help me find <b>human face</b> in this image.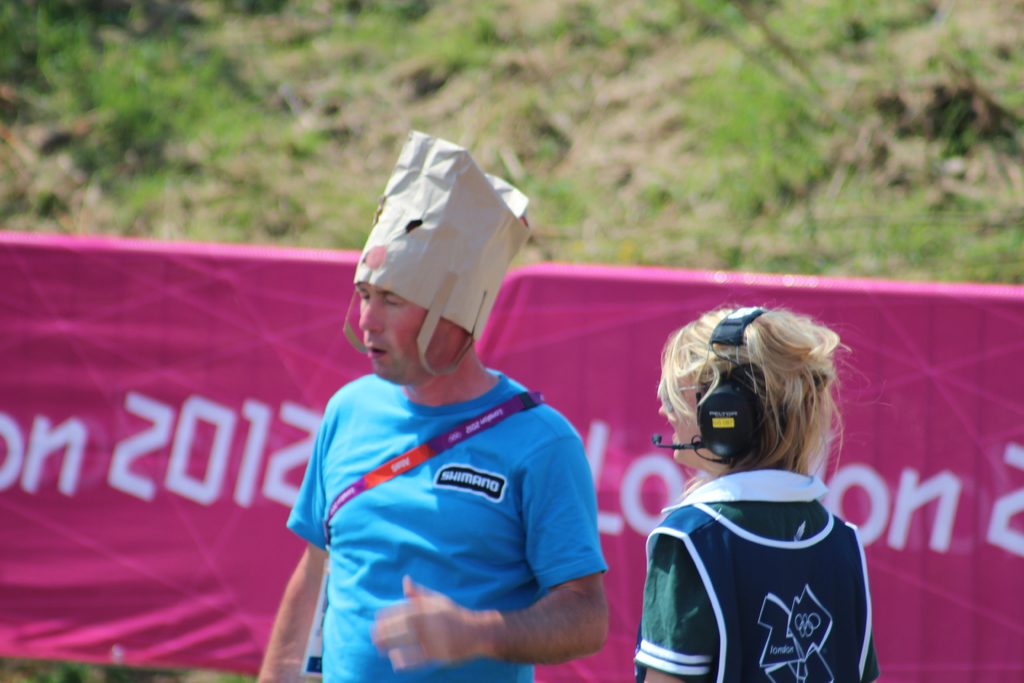
Found it: [355, 281, 450, 390].
